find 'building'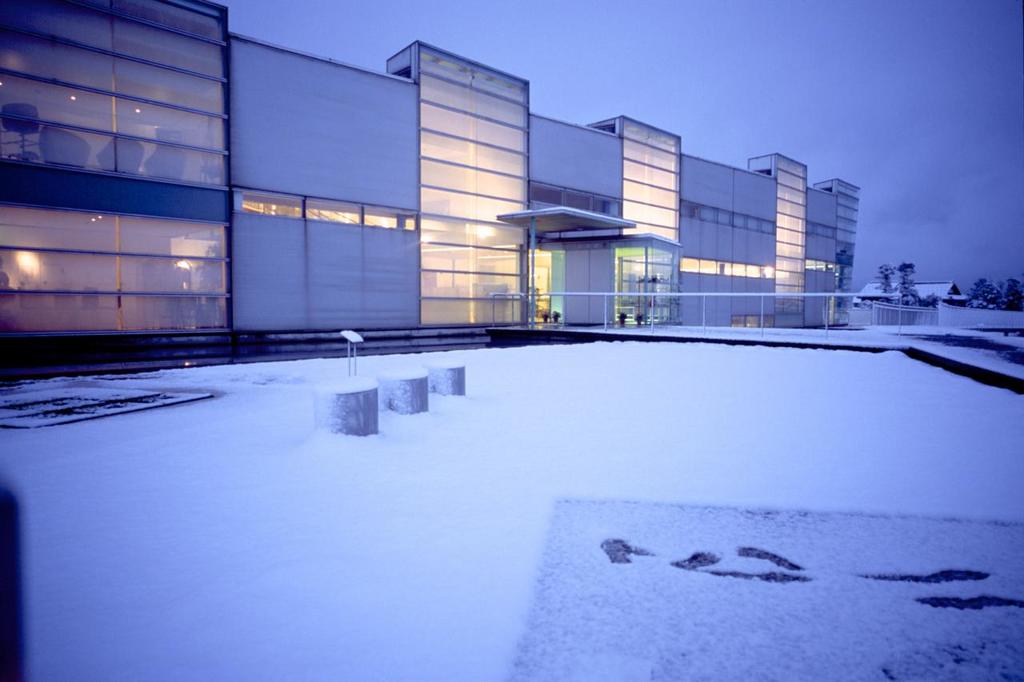
x1=0, y1=0, x2=862, y2=375
